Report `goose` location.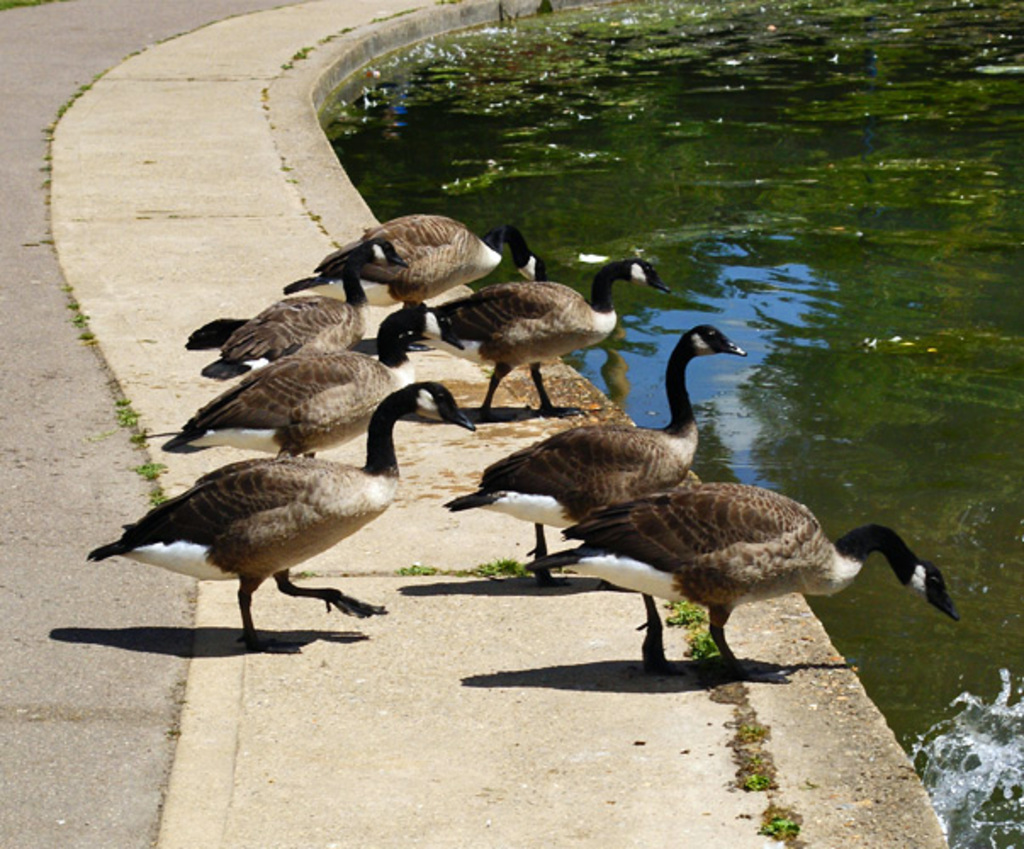
Report: region(442, 328, 747, 601).
